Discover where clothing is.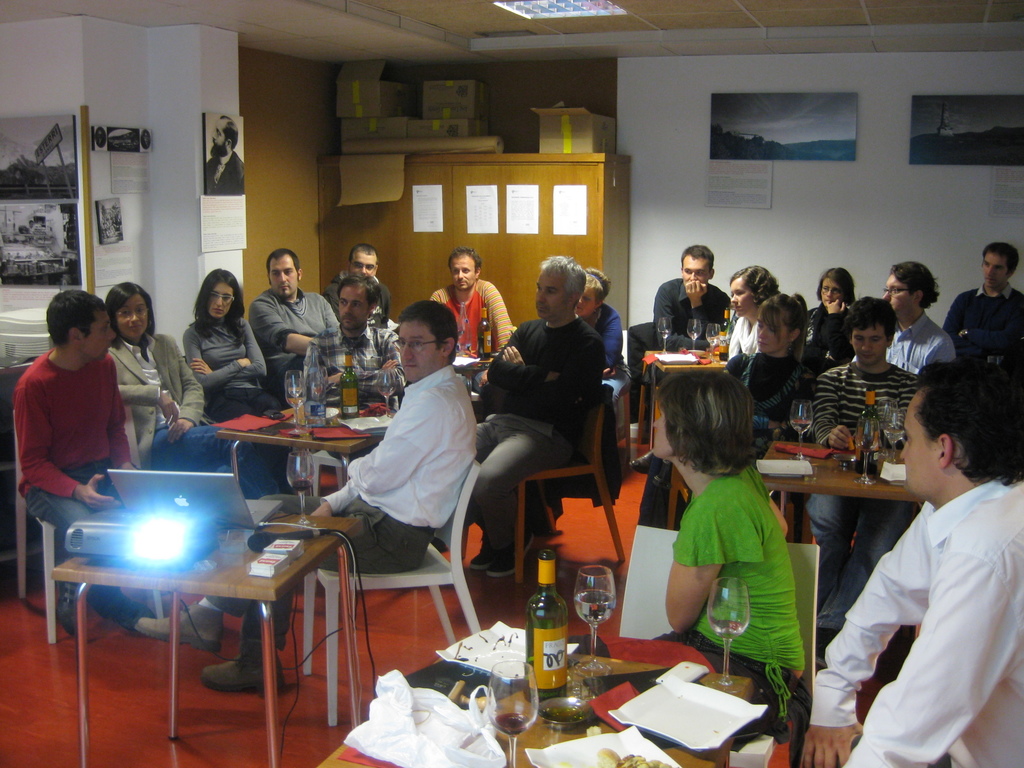
Discovered at <region>22, 355, 129, 550</region>.
